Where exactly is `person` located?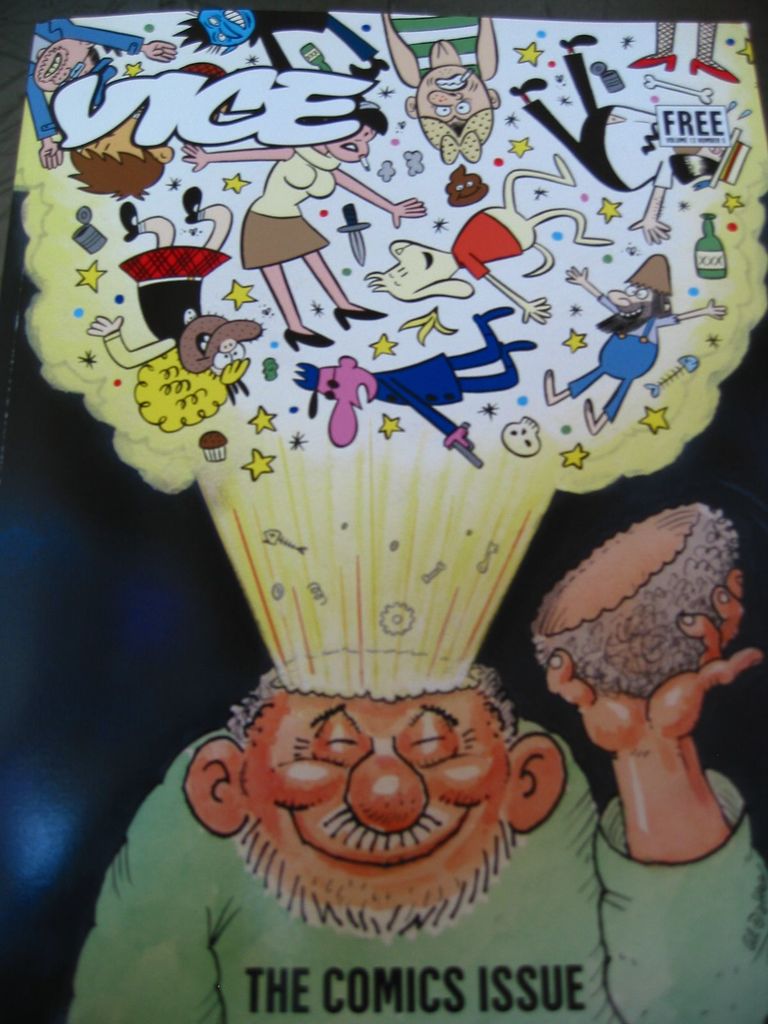
Its bounding box is Rect(175, 99, 426, 356).
